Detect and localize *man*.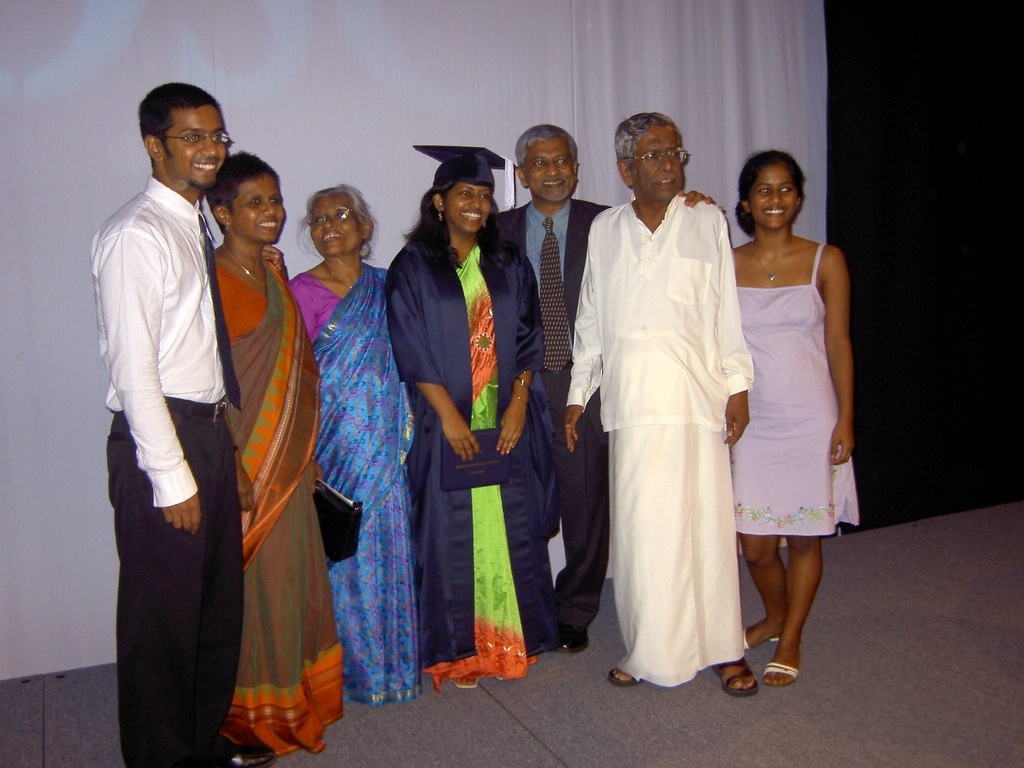
Localized at 76 15 253 754.
